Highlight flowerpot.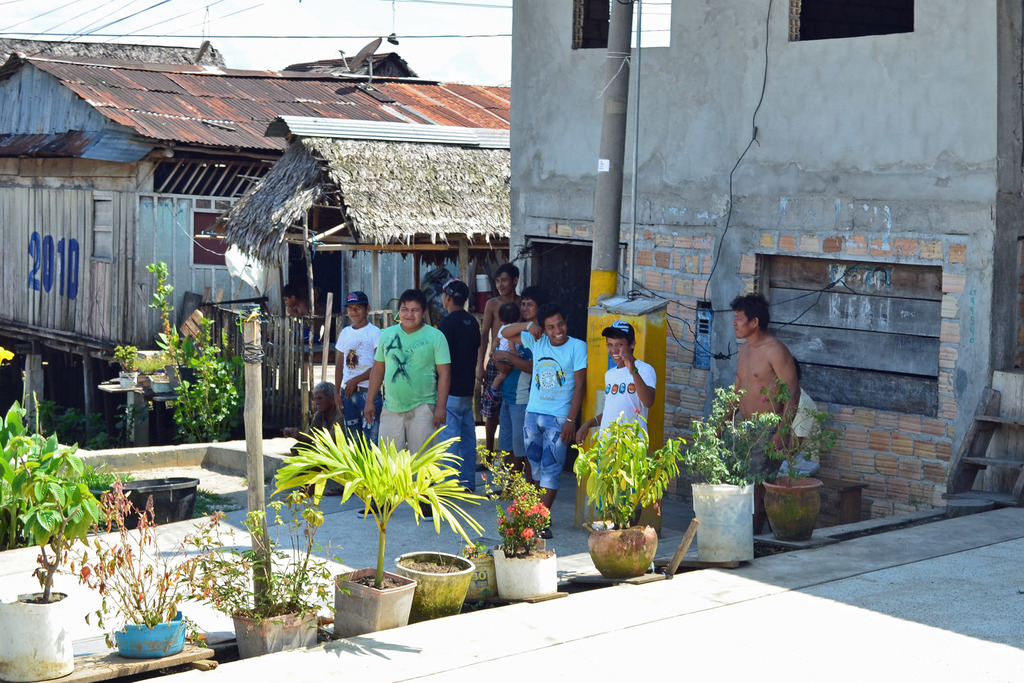
Highlighted region: 582,516,659,574.
